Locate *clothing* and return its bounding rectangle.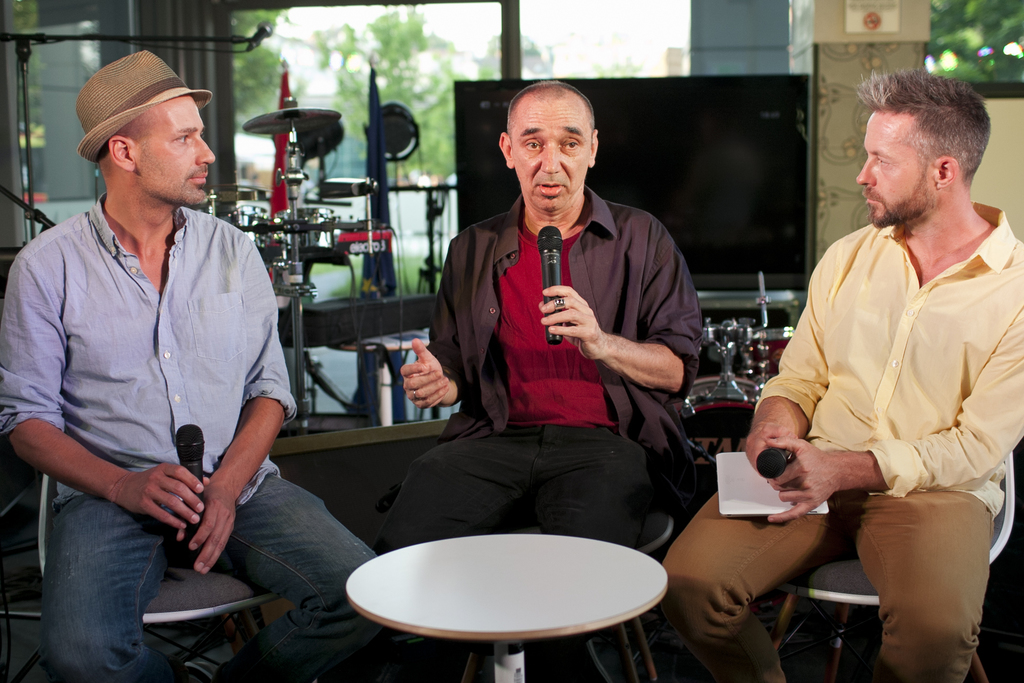
l=771, t=152, r=1010, b=643.
